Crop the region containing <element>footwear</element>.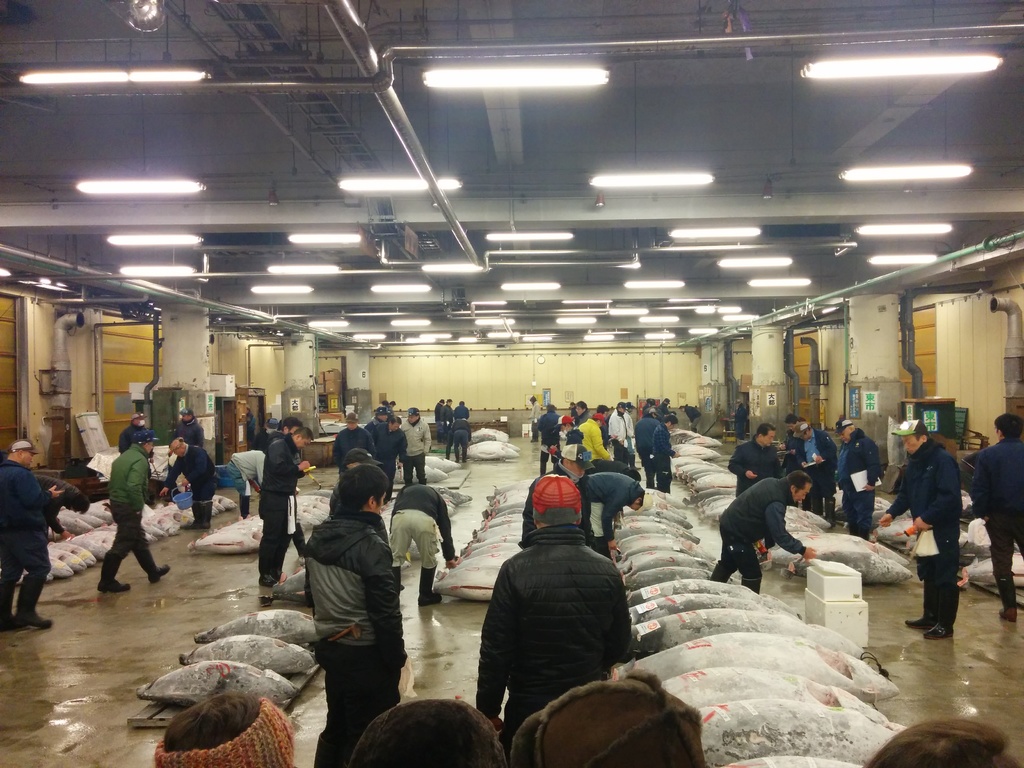
Crop region: [184, 499, 201, 532].
